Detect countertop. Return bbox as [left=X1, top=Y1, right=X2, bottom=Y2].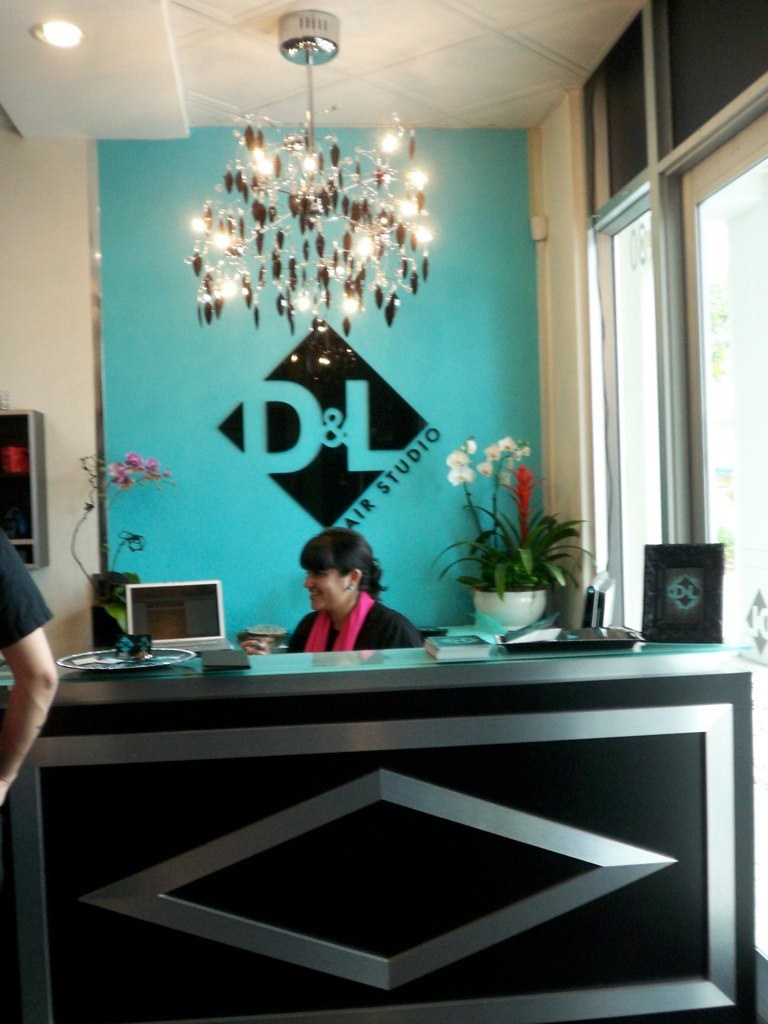
[left=0, top=623, right=752, bottom=688].
